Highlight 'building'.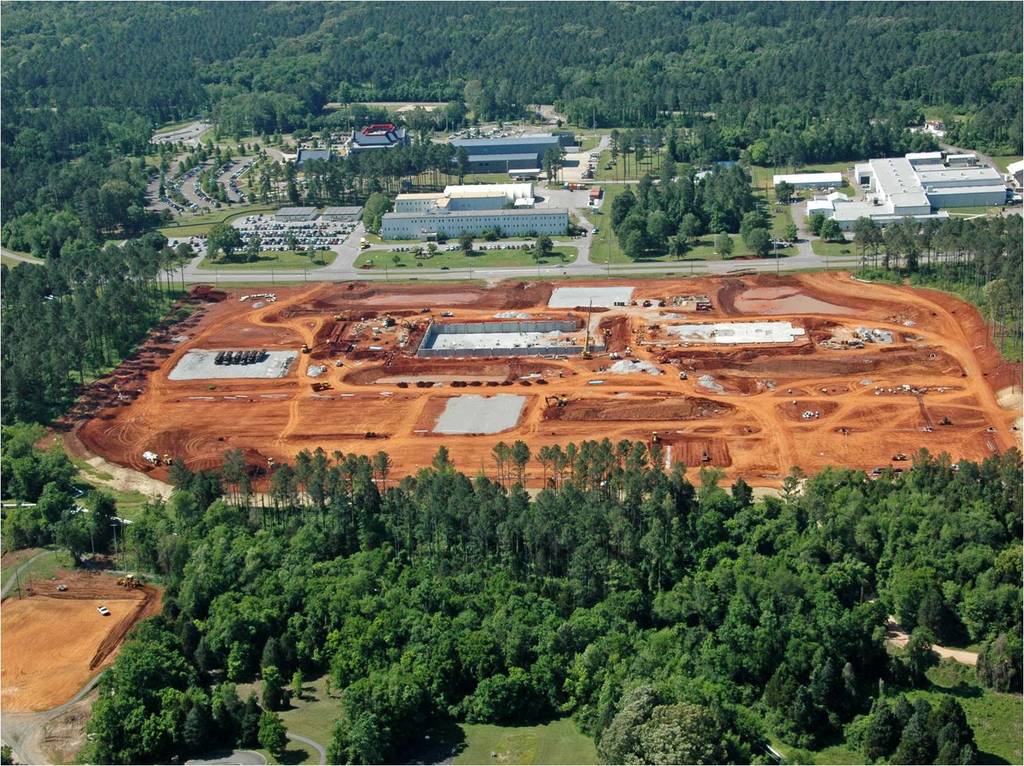
Highlighted region: l=381, t=192, r=567, b=243.
